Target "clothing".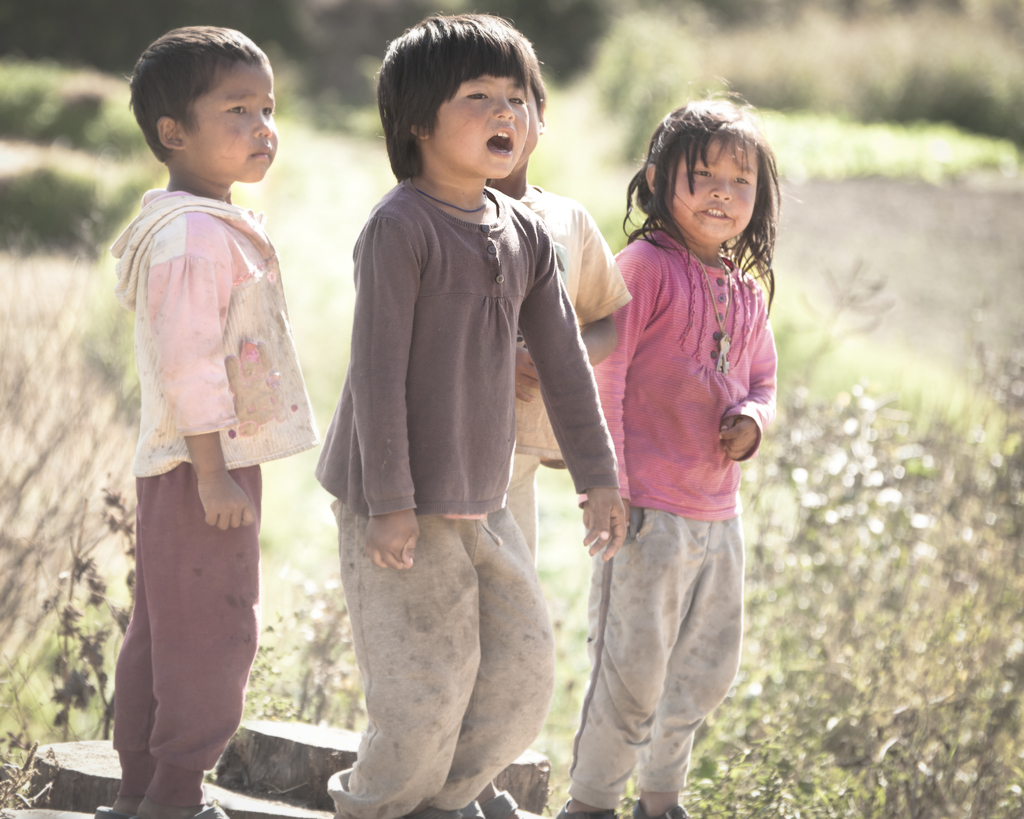
Target region: region(560, 221, 777, 818).
